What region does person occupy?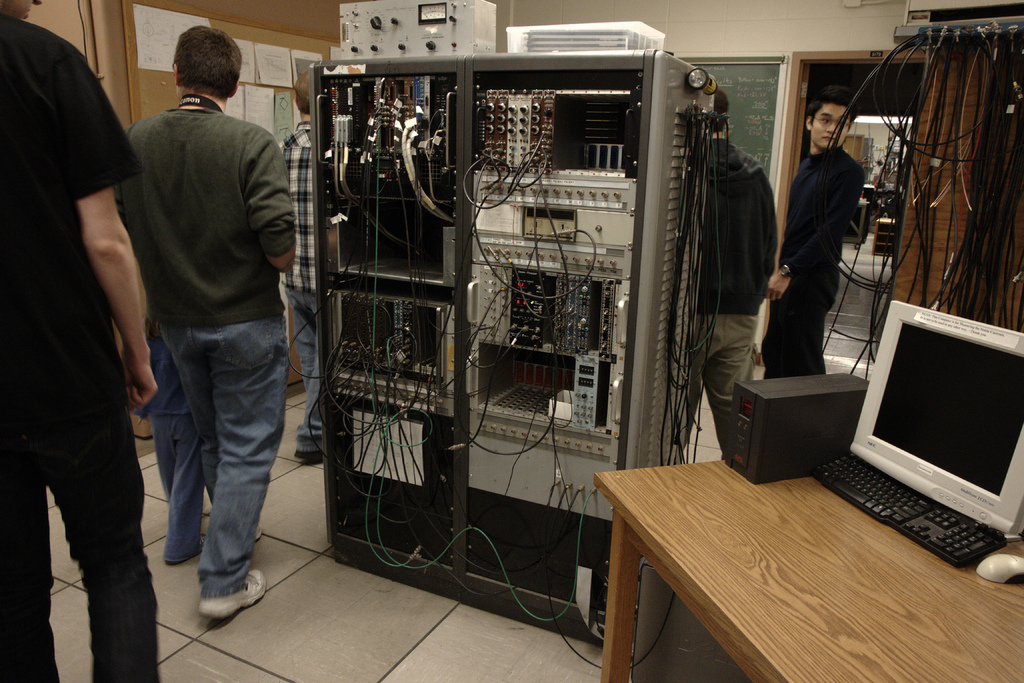
766, 89, 866, 382.
